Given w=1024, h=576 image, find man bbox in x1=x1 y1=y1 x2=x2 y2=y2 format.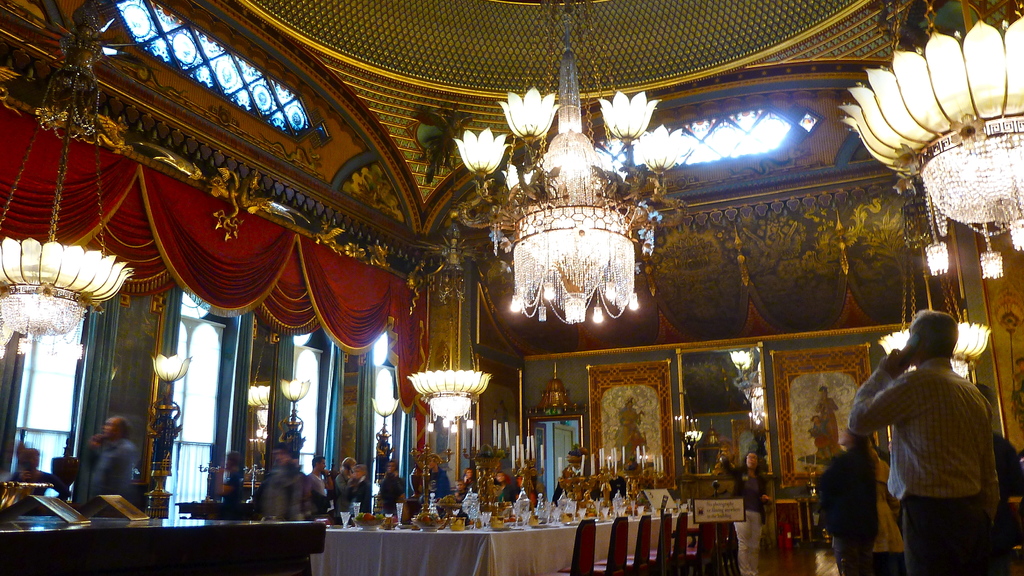
x1=249 y1=444 x2=300 y2=521.
